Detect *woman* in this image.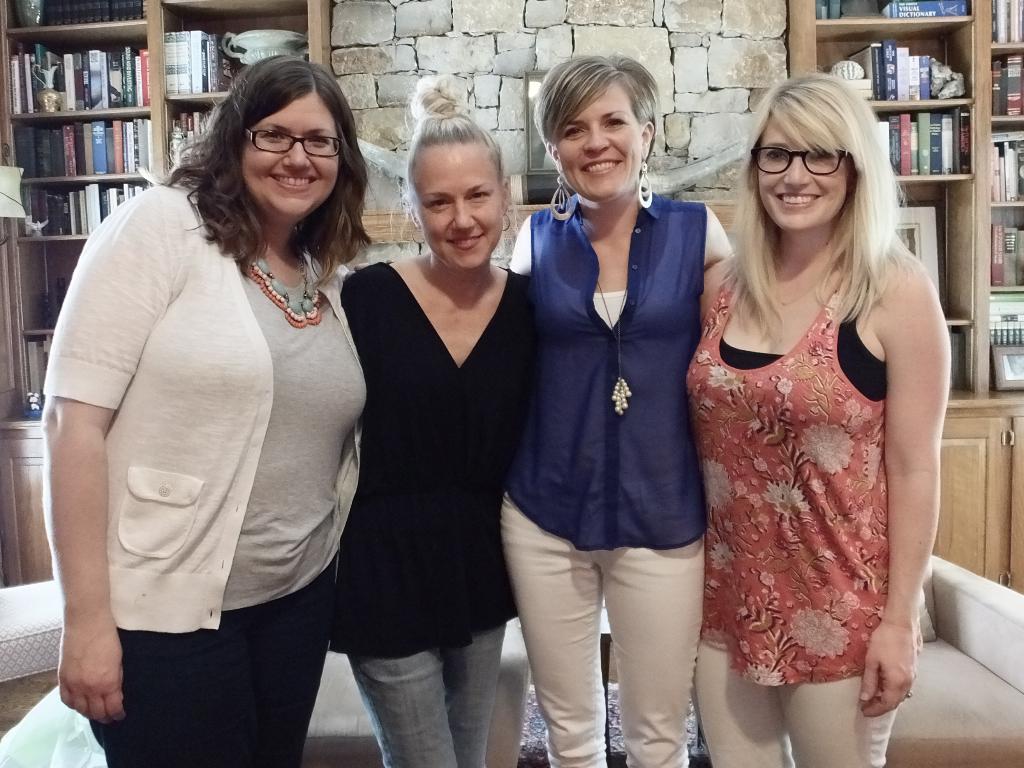
Detection: {"left": 496, "top": 56, "right": 735, "bottom": 767}.
